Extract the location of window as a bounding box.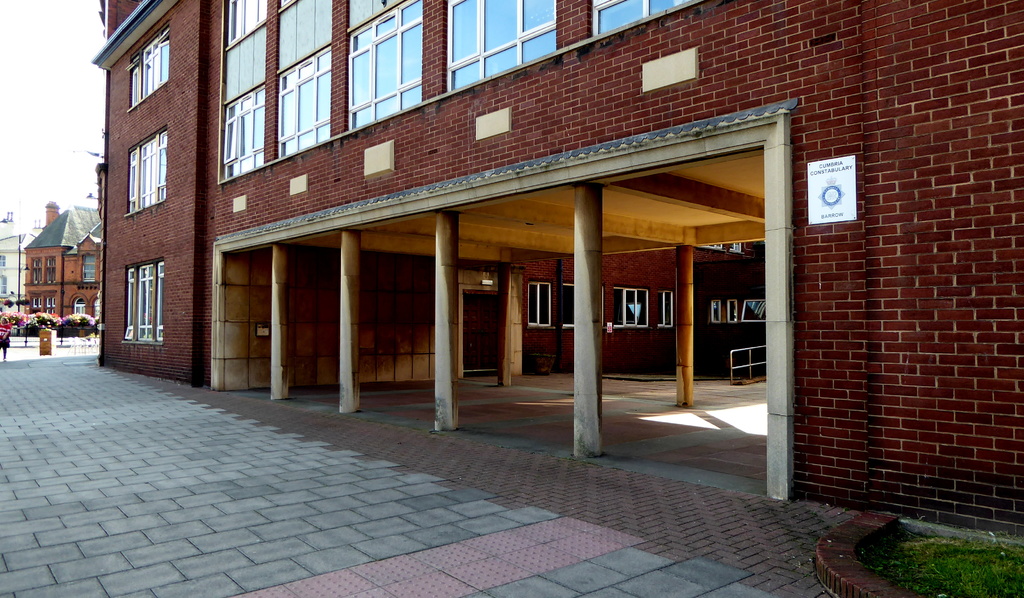
l=124, t=129, r=163, b=217.
